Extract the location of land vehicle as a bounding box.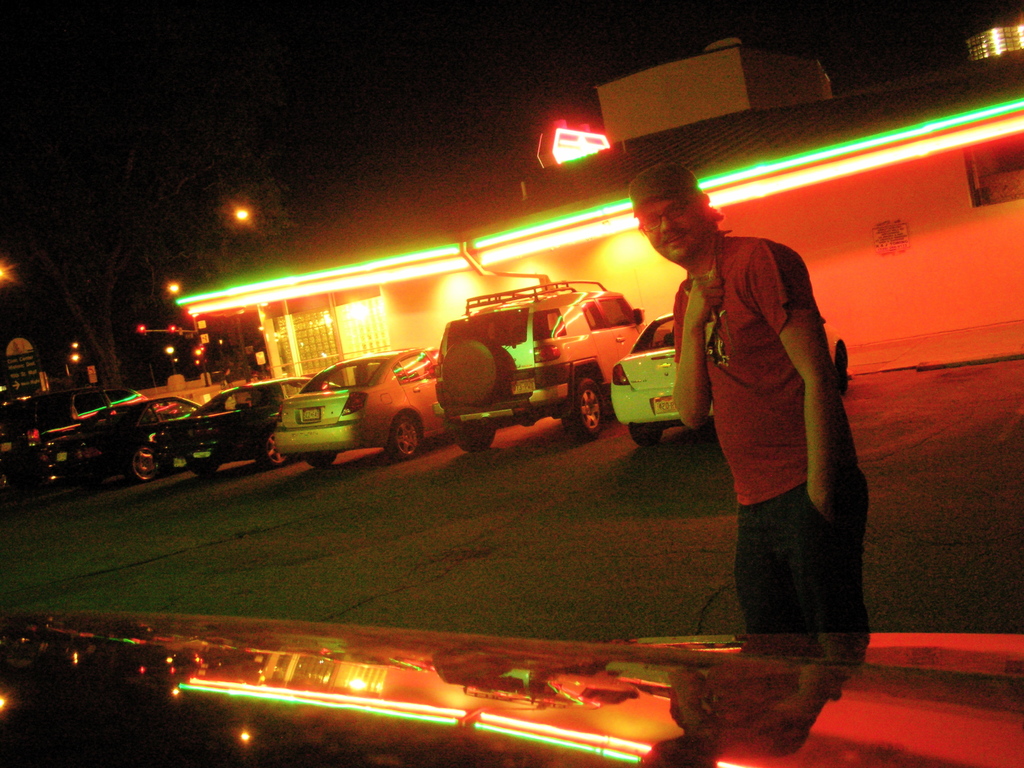
x1=145 y1=385 x2=344 y2=468.
